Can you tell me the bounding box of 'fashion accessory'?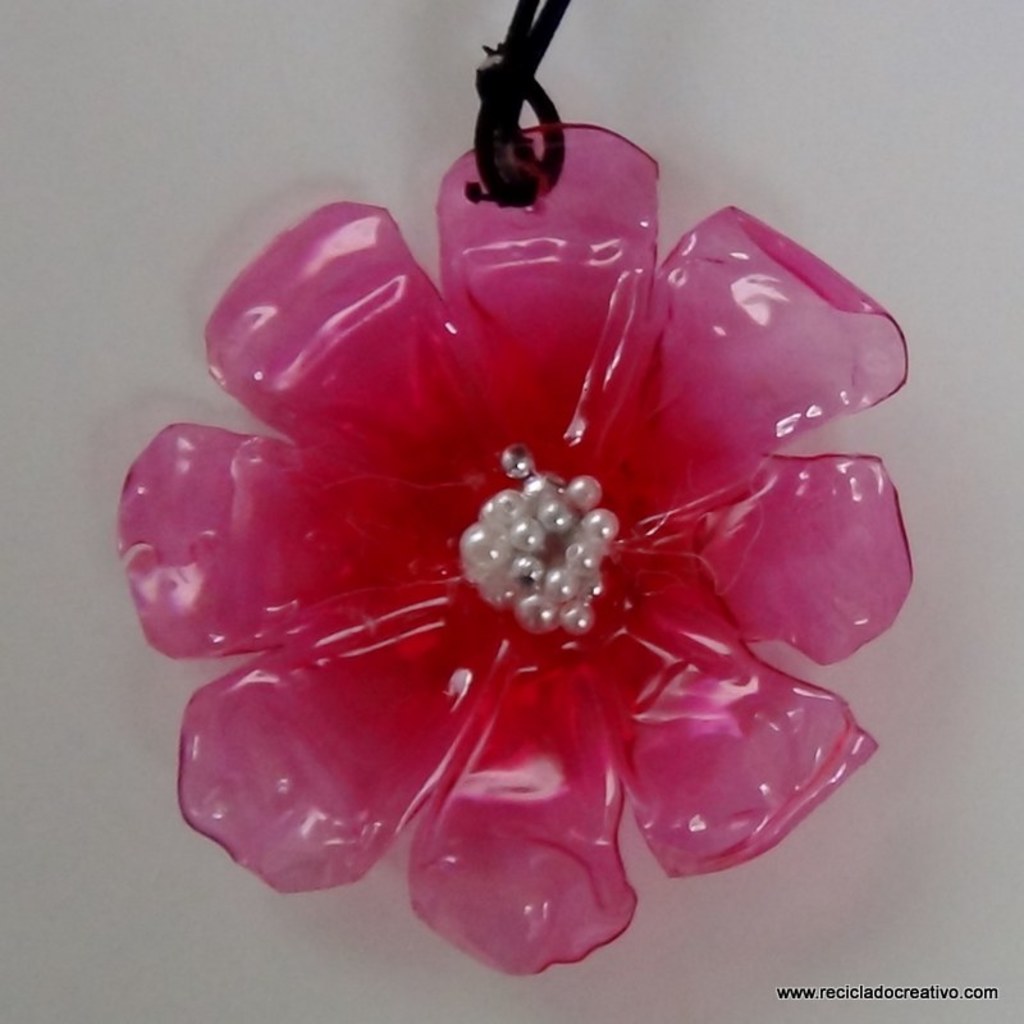
(x1=131, y1=0, x2=936, y2=988).
